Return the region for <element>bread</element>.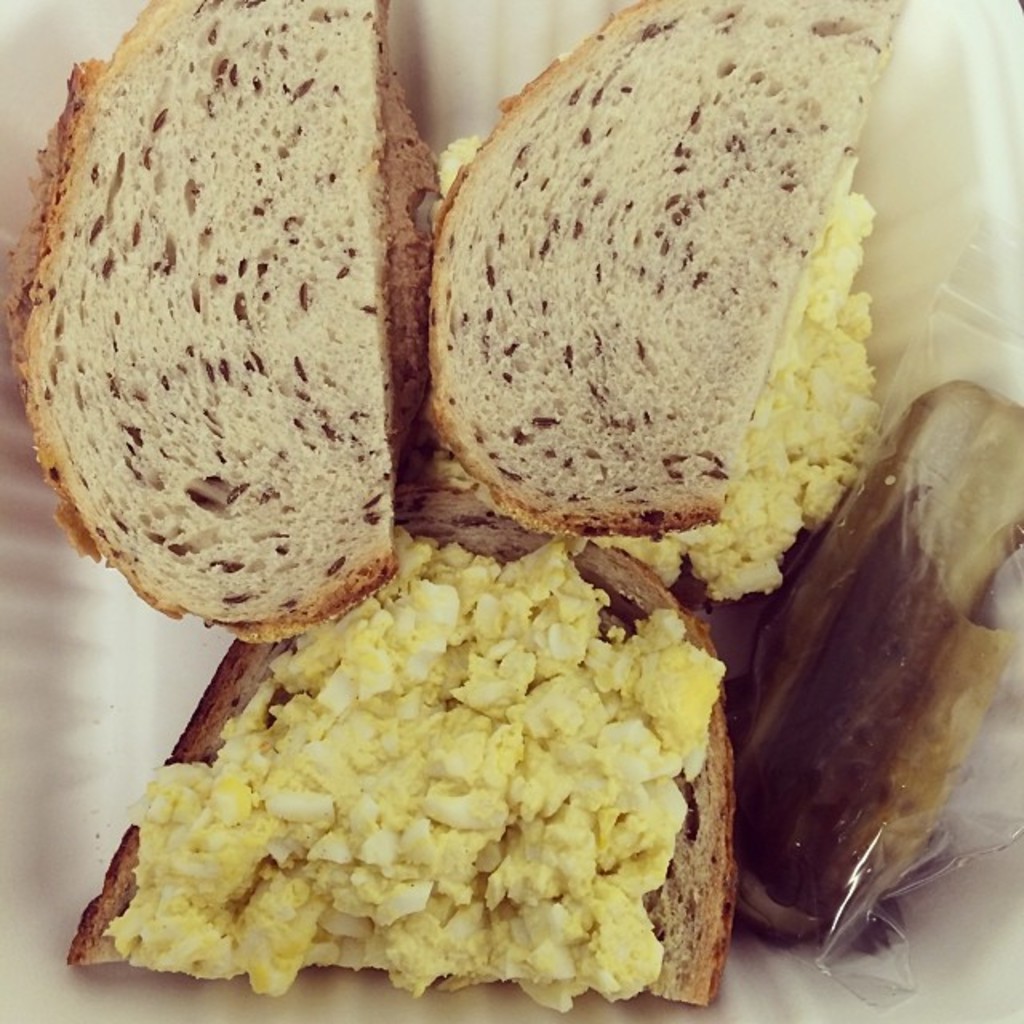
bbox=(11, 3, 456, 670).
